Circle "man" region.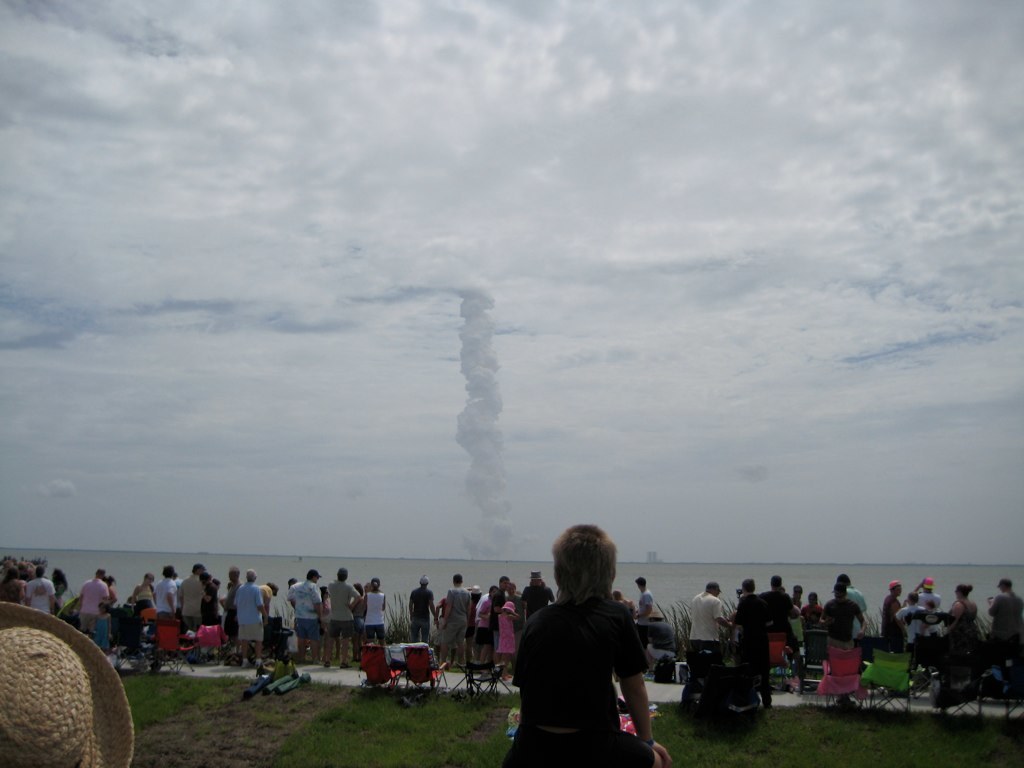
Region: [221, 564, 244, 634].
